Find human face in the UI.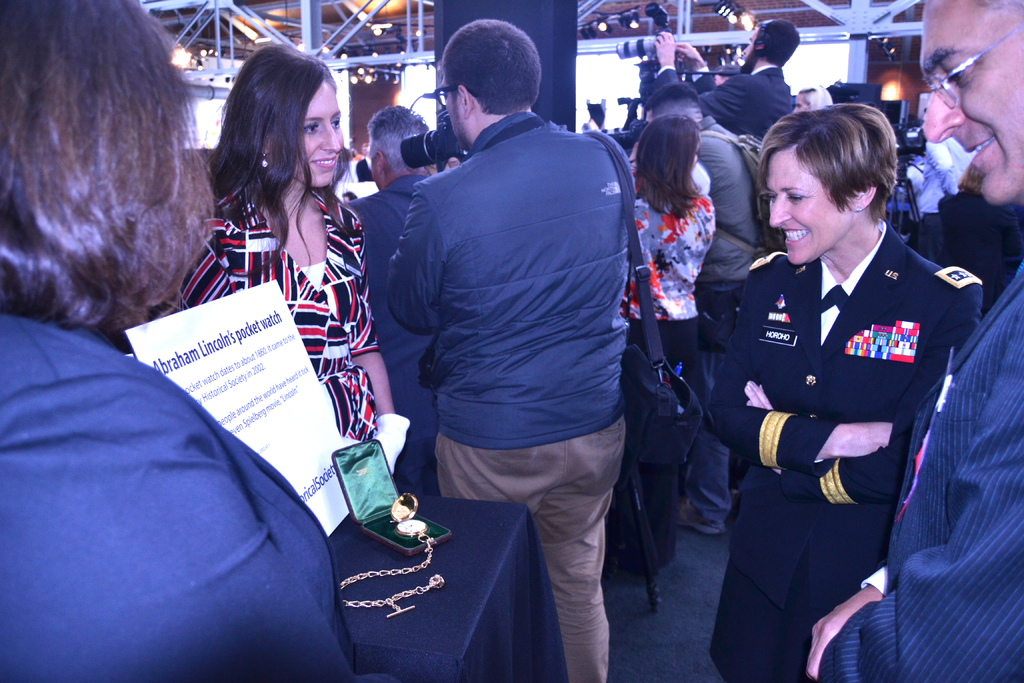
UI element at (x1=270, y1=83, x2=344, y2=192).
